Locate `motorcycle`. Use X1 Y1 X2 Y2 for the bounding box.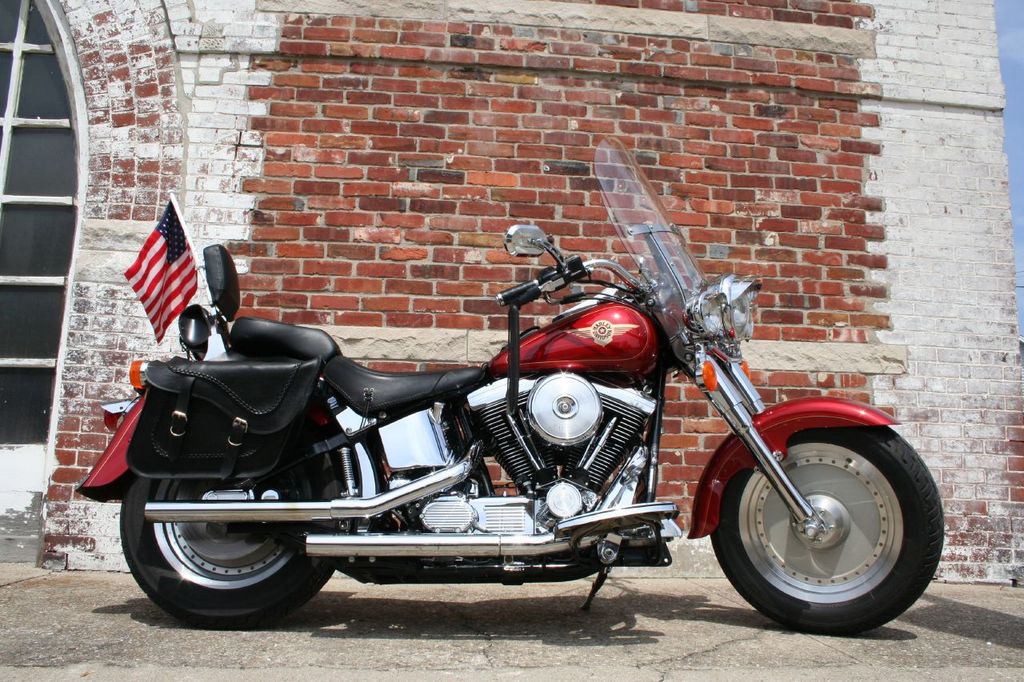
75 134 946 630.
